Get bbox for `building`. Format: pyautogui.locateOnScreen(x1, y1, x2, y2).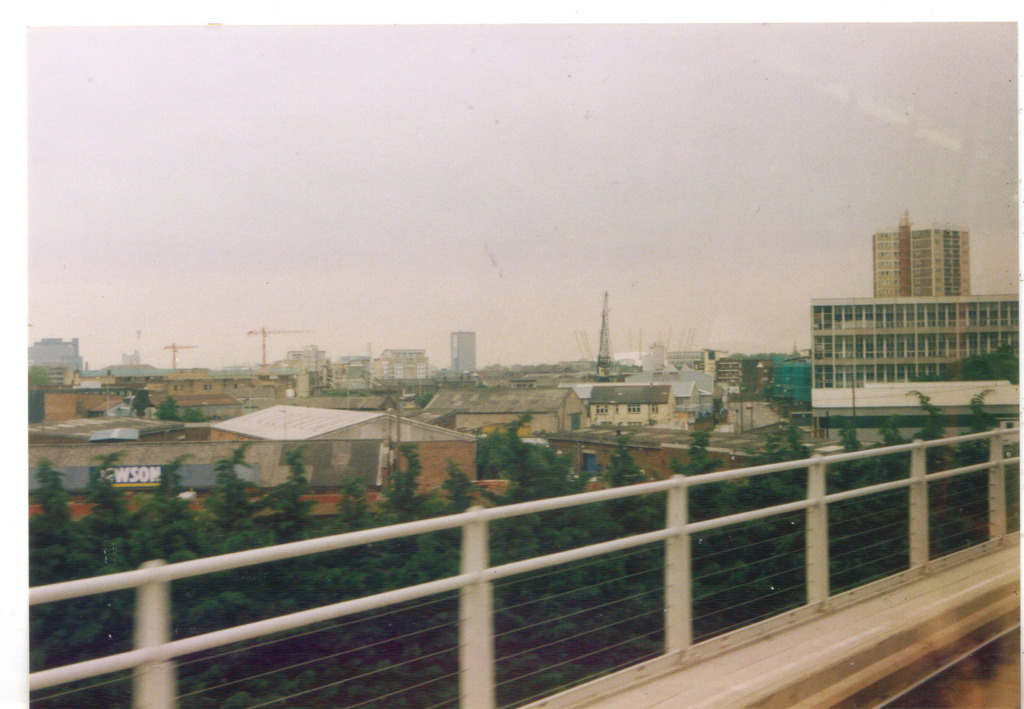
pyautogui.locateOnScreen(587, 381, 670, 427).
